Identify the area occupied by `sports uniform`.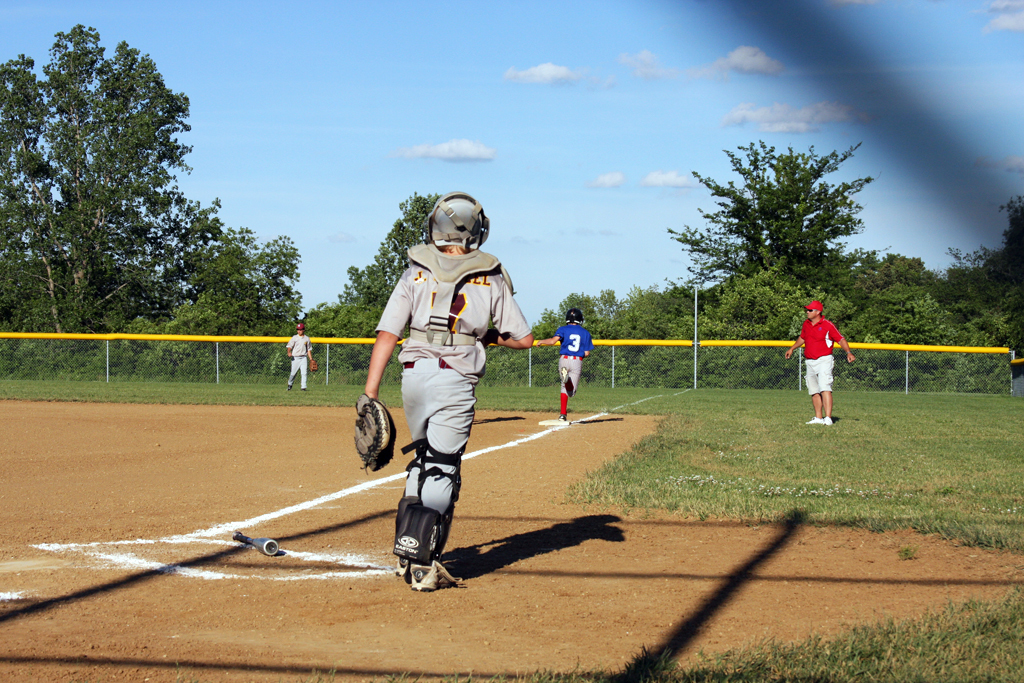
Area: crop(285, 321, 320, 395).
